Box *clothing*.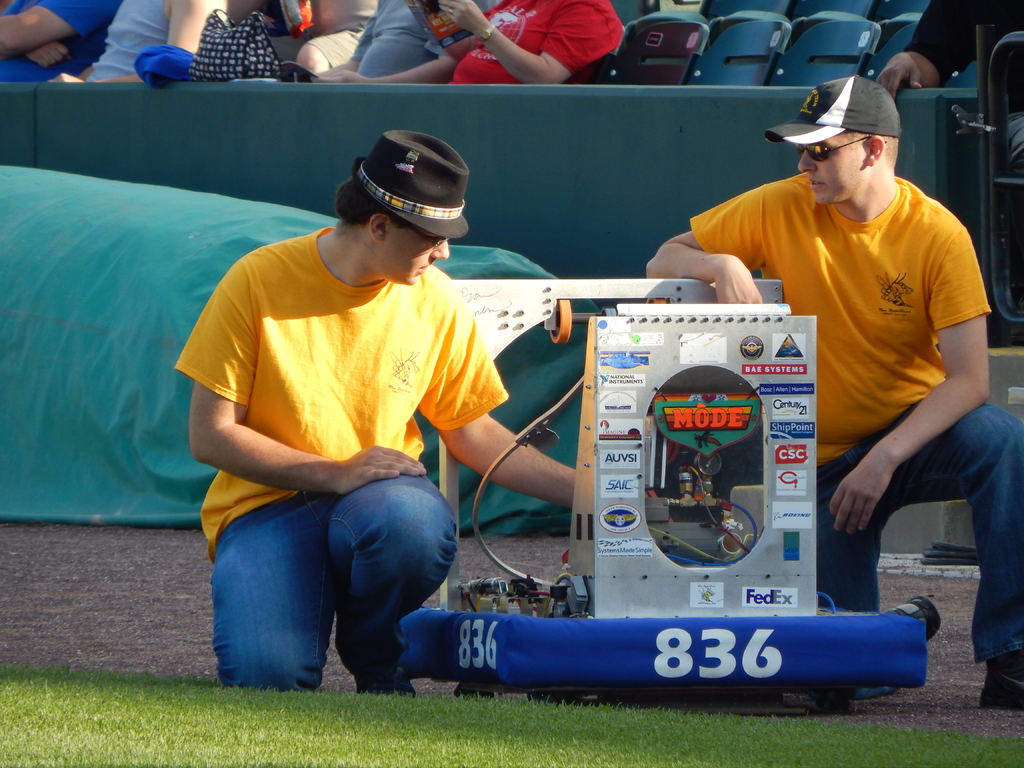
{"x1": 0, "y1": 0, "x2": 113, "y2": 94}.
